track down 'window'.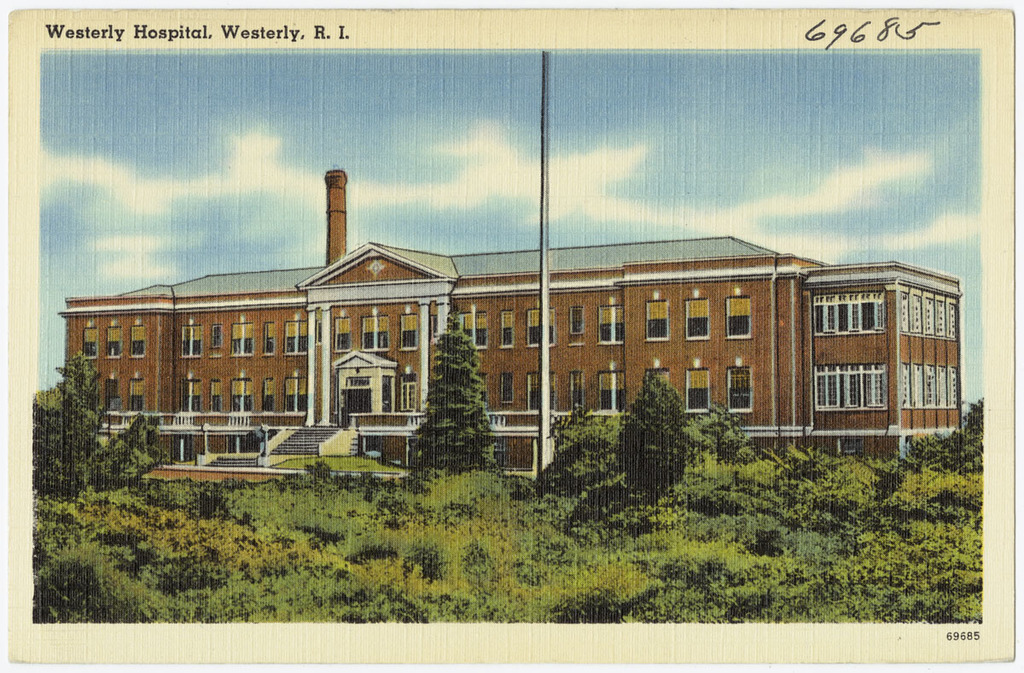
Tracked to 570/373/583/414.
